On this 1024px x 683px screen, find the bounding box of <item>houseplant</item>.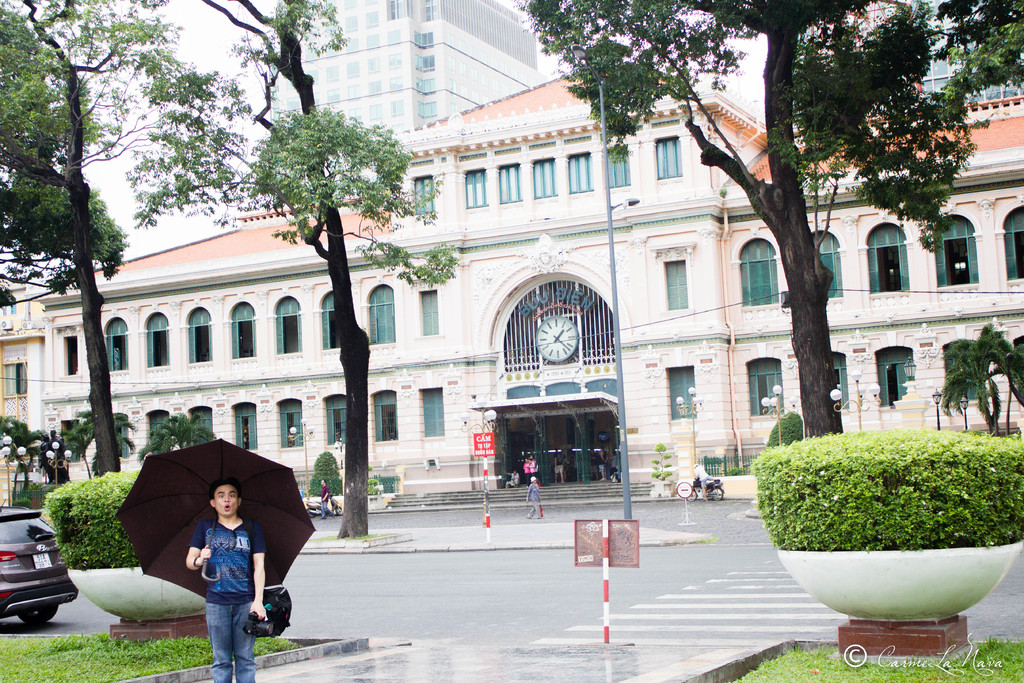
Bounding box: <bbox>648, 443, 672, 495</bbox>.
